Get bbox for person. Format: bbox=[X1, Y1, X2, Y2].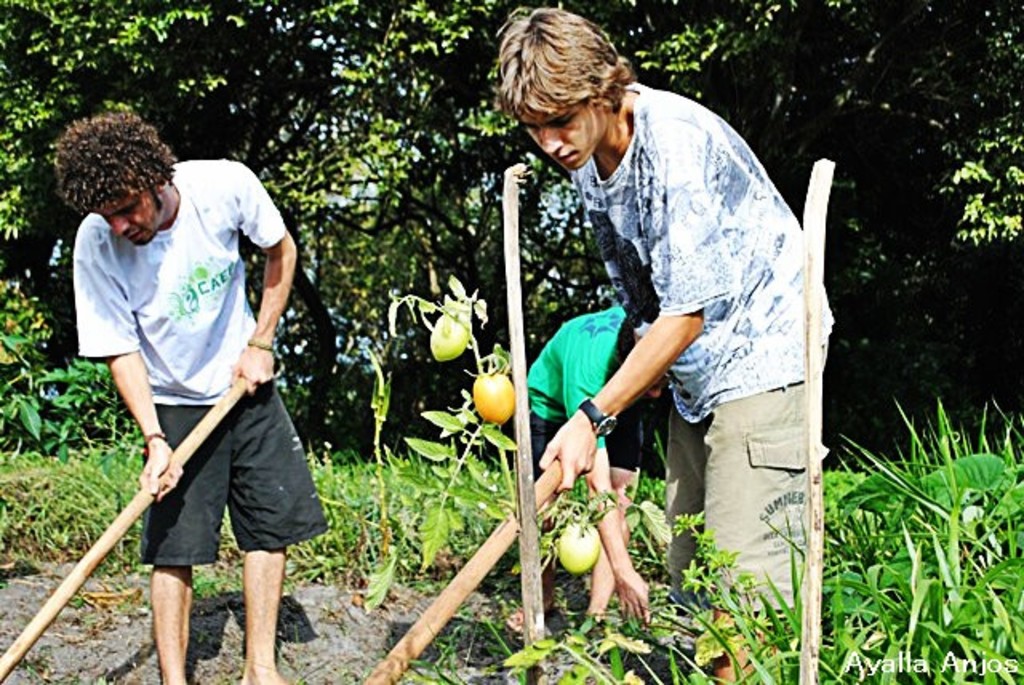
bbox=[512, 293, 677, 627].
